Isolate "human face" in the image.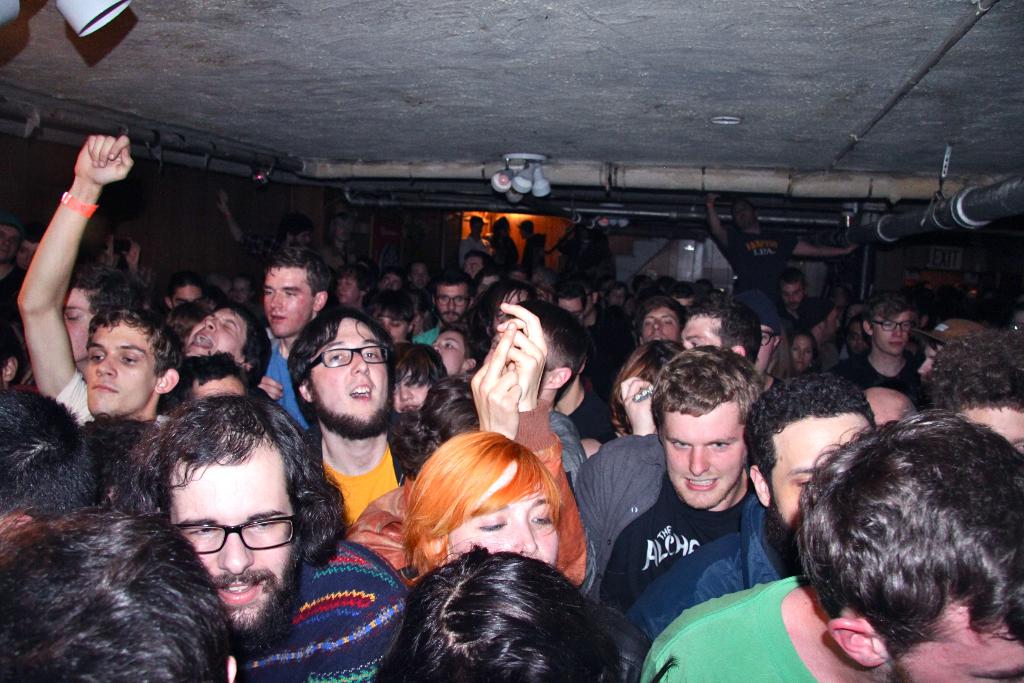
Isolated region: box(765, 413, 869, 536).
